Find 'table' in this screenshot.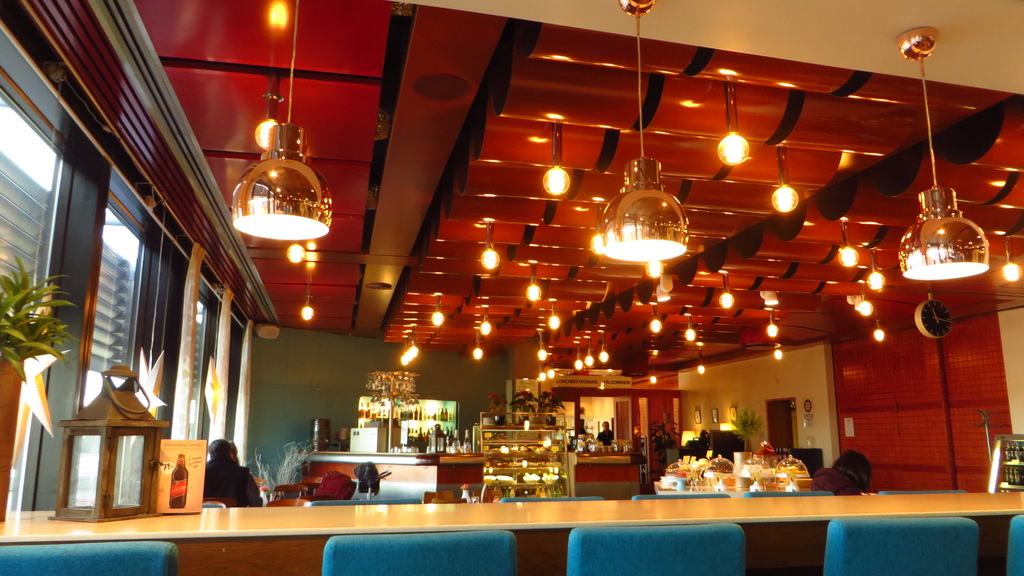
The bounding box for 'table' is (left=0, top=493, right=1023, bottom=575).
